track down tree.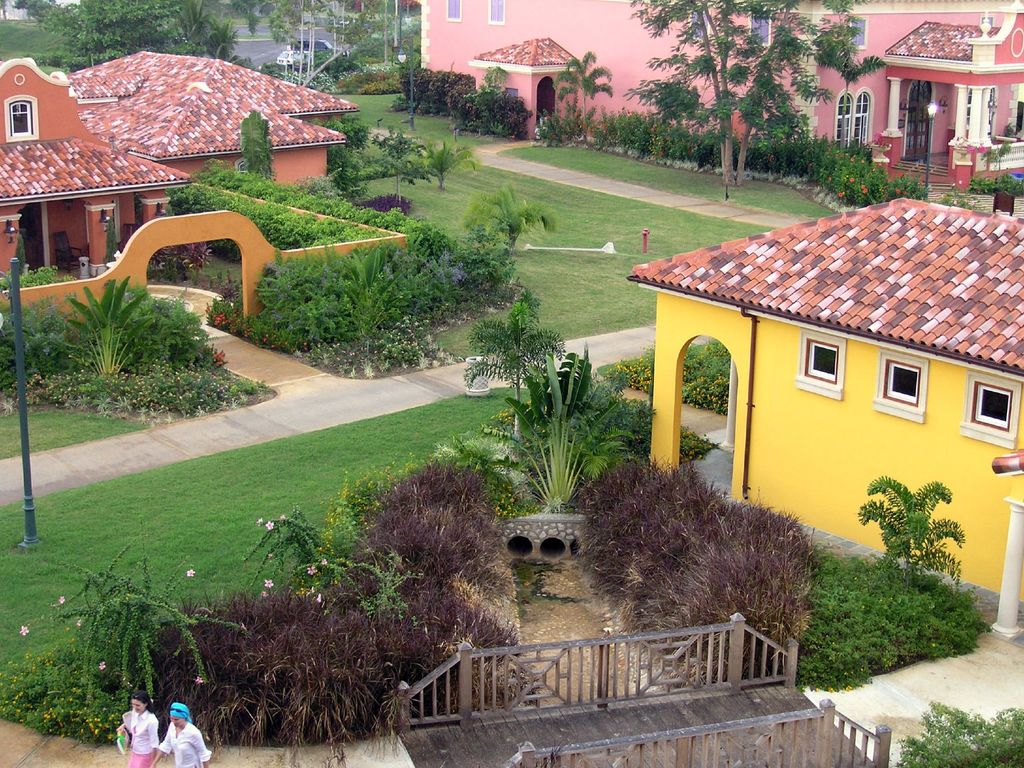
Tracked to x1=461 y1=289 x2=564 y2=435.
